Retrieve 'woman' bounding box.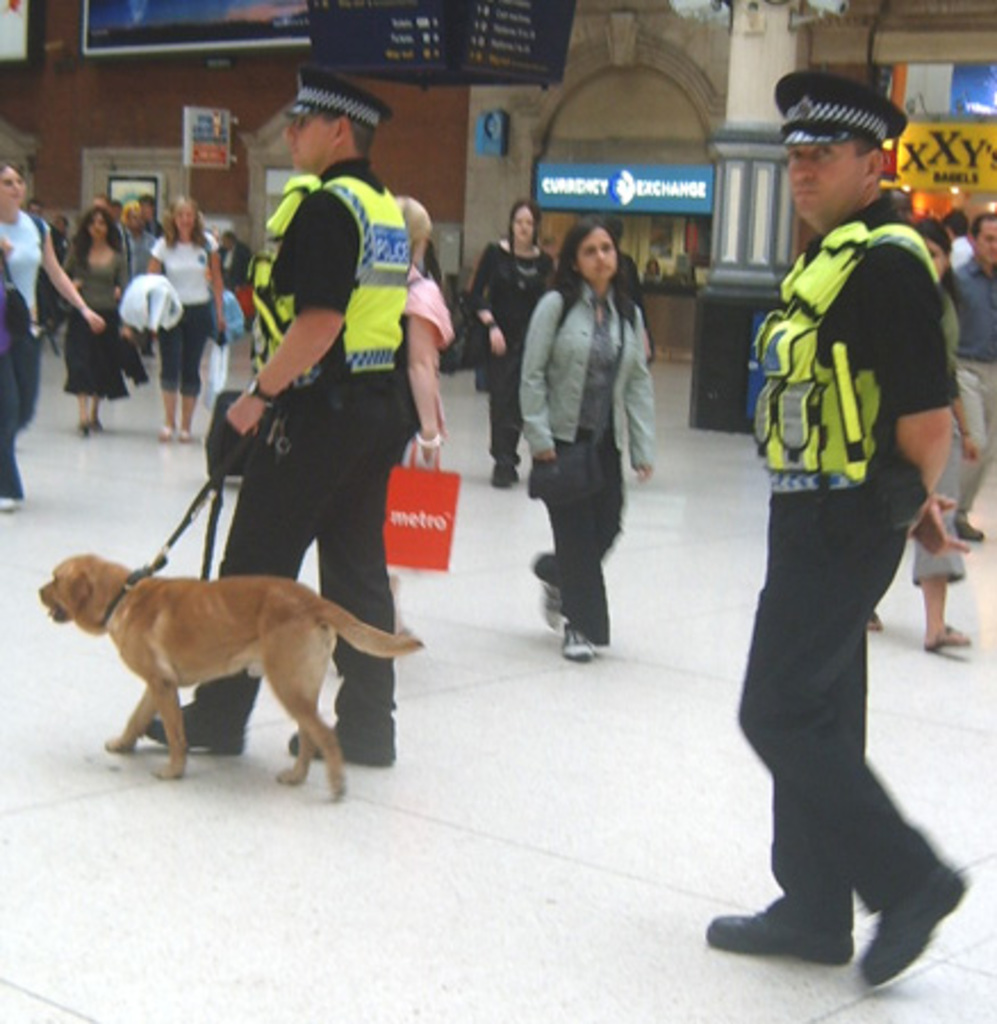
Bounding box: [x1=59, y1=207, x2=137, y2=421].
